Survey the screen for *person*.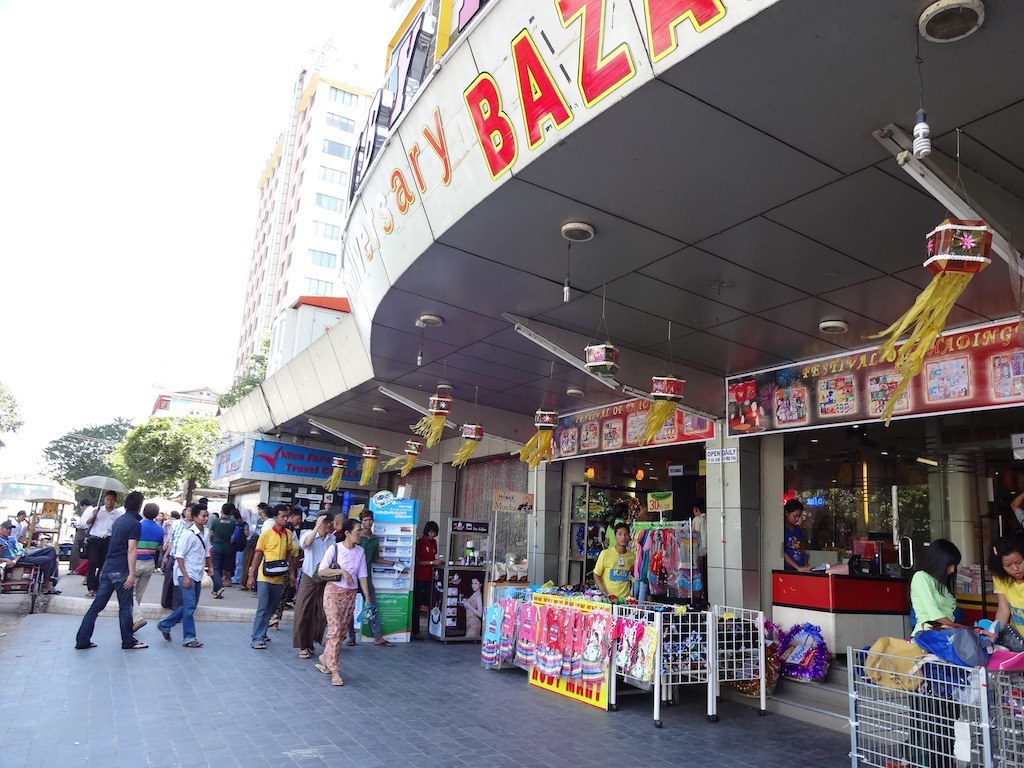
Survey found: pyautogui.locateOnScreen(243, 508, 298, 651).
